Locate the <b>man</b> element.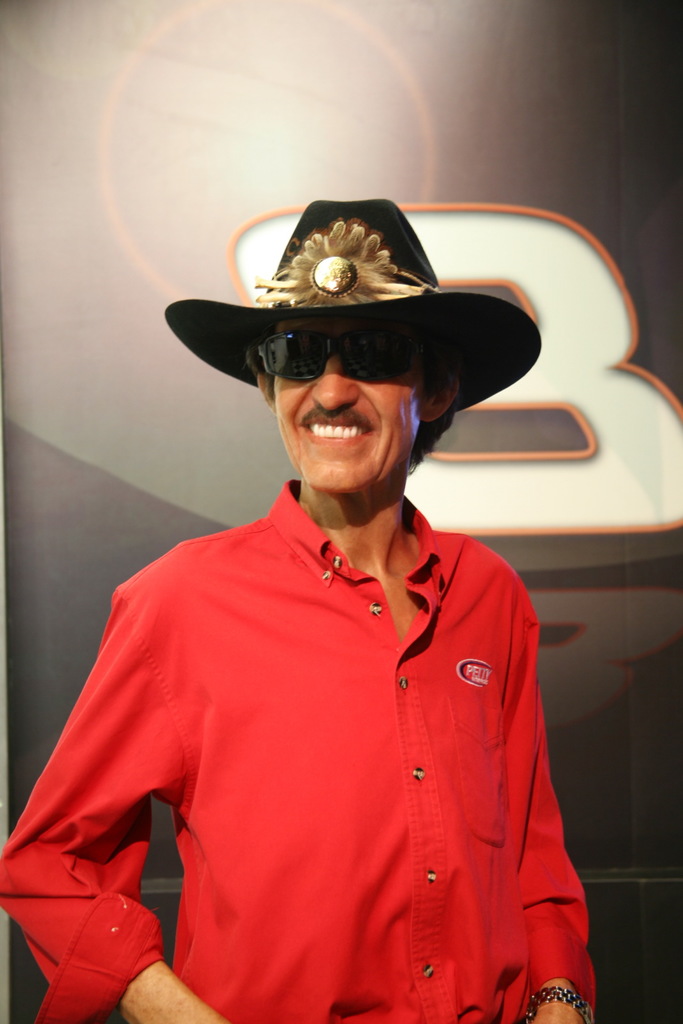
Element bbox: [x1=0, y1=200, x2=598, y2=1023].
